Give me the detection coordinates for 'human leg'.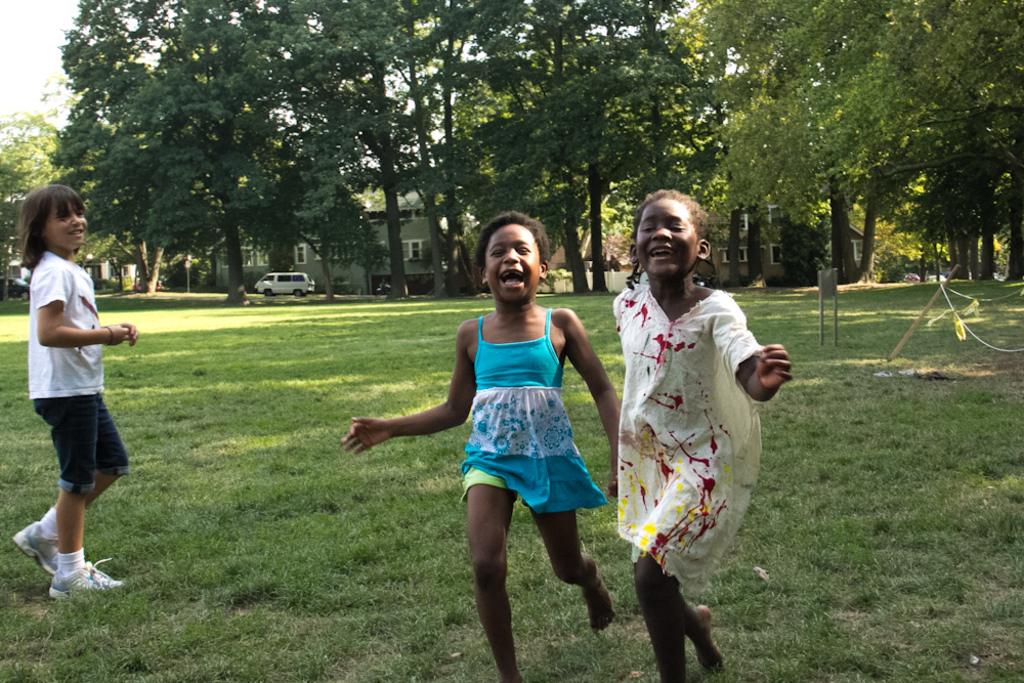
x1=39, y1=402, x2=114, y2=596.
